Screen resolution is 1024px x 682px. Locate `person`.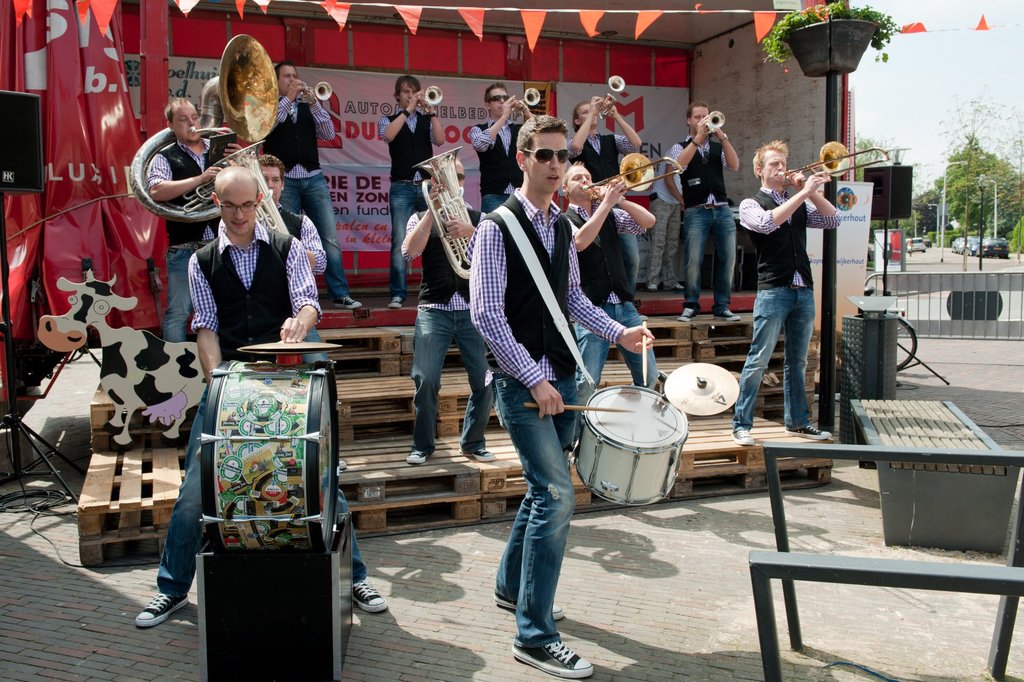
(left=470, top=78, right=540, bottom=222).
